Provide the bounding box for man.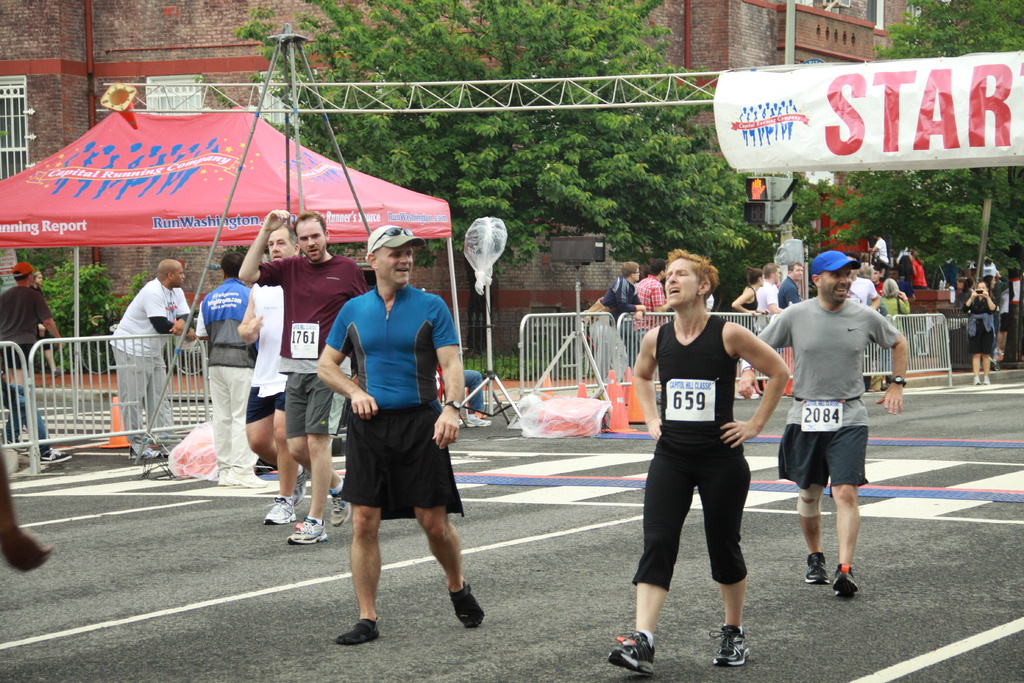
110, 256, 198, 456.
